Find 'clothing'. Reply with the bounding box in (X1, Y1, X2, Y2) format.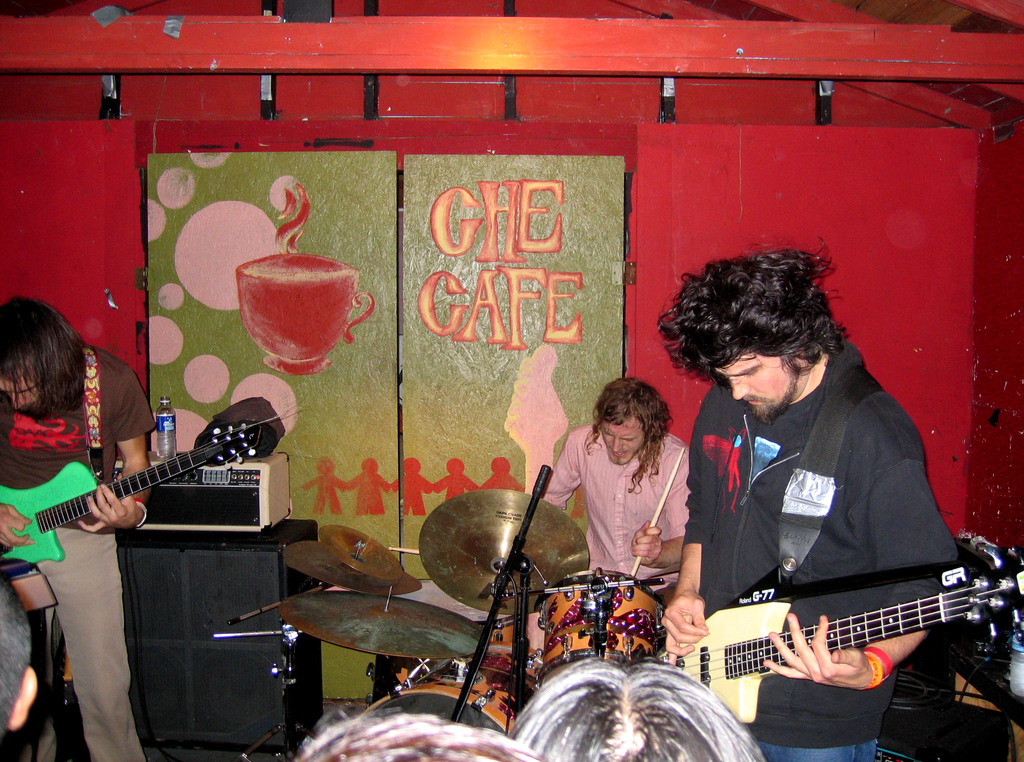
(544, 422, 690, 601).
